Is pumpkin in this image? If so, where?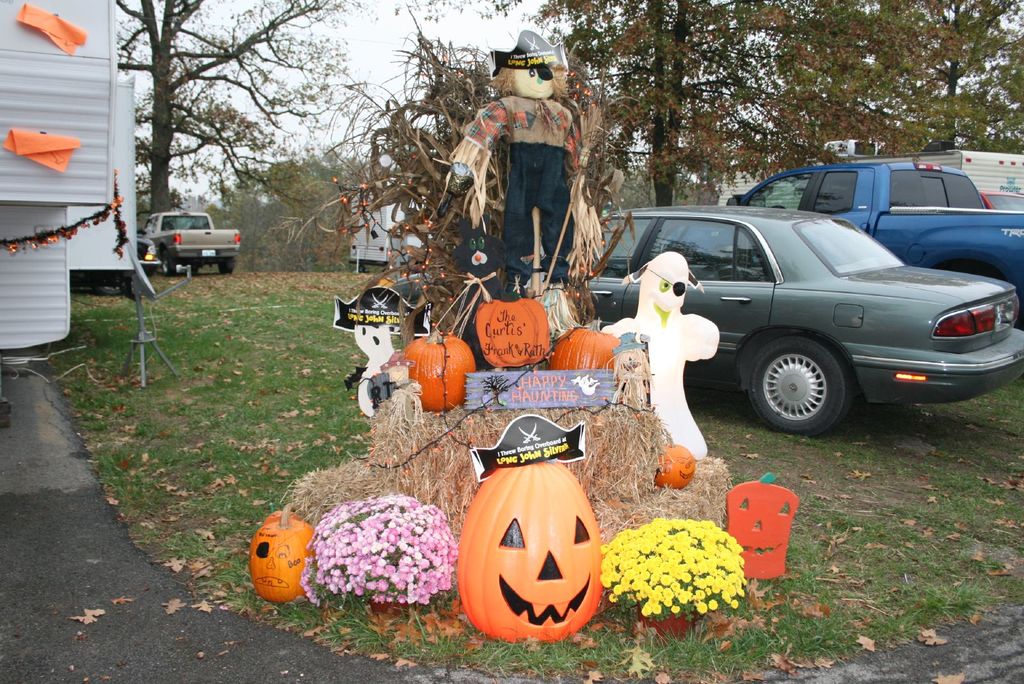
Yes, at rect(463, 457, 606, 643).
